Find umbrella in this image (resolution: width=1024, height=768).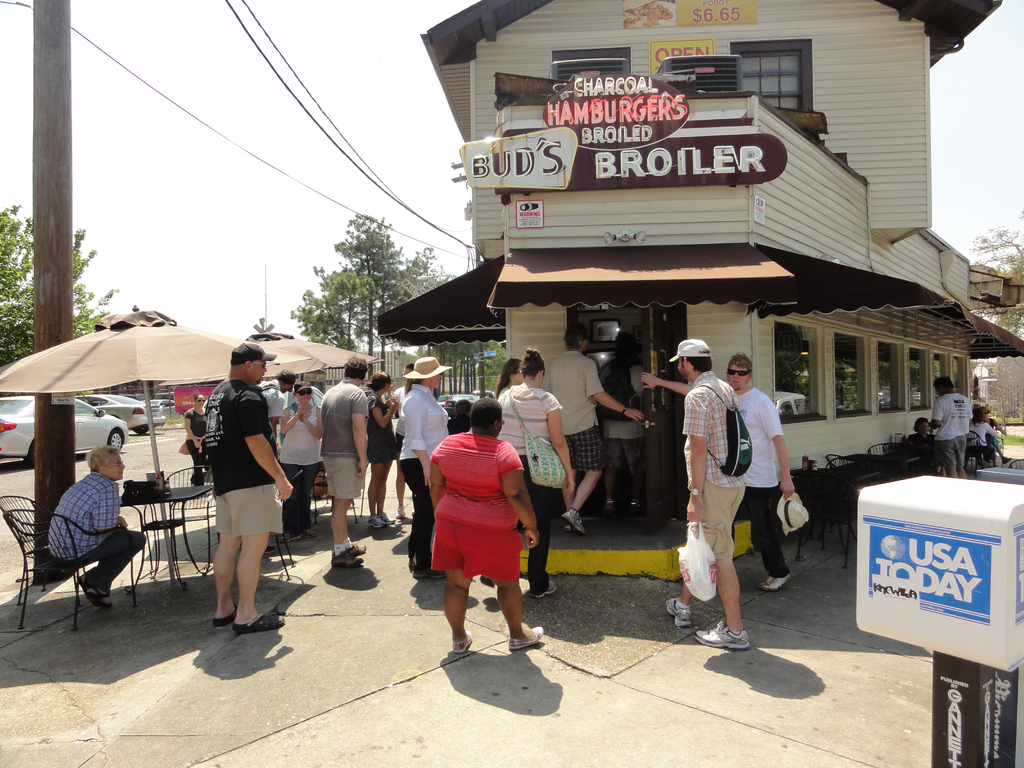
(left=160, top=318, right=380, bottom=388).
